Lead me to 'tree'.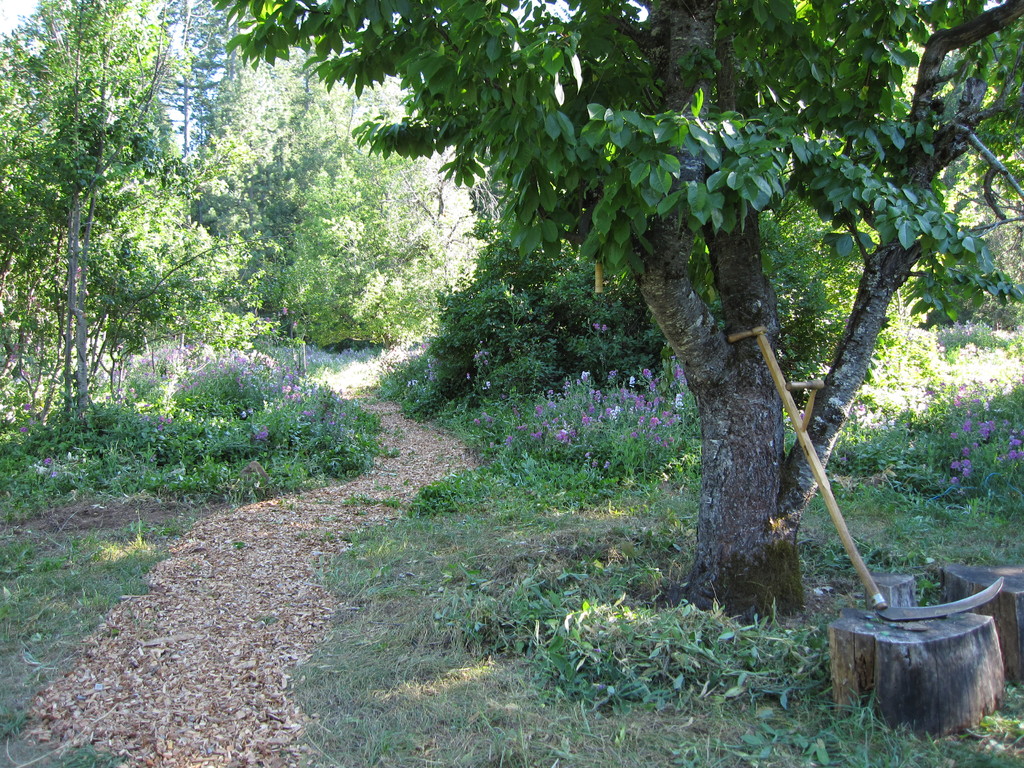
Lead to [x1=384, y1=188, x2=876, y2=442].
